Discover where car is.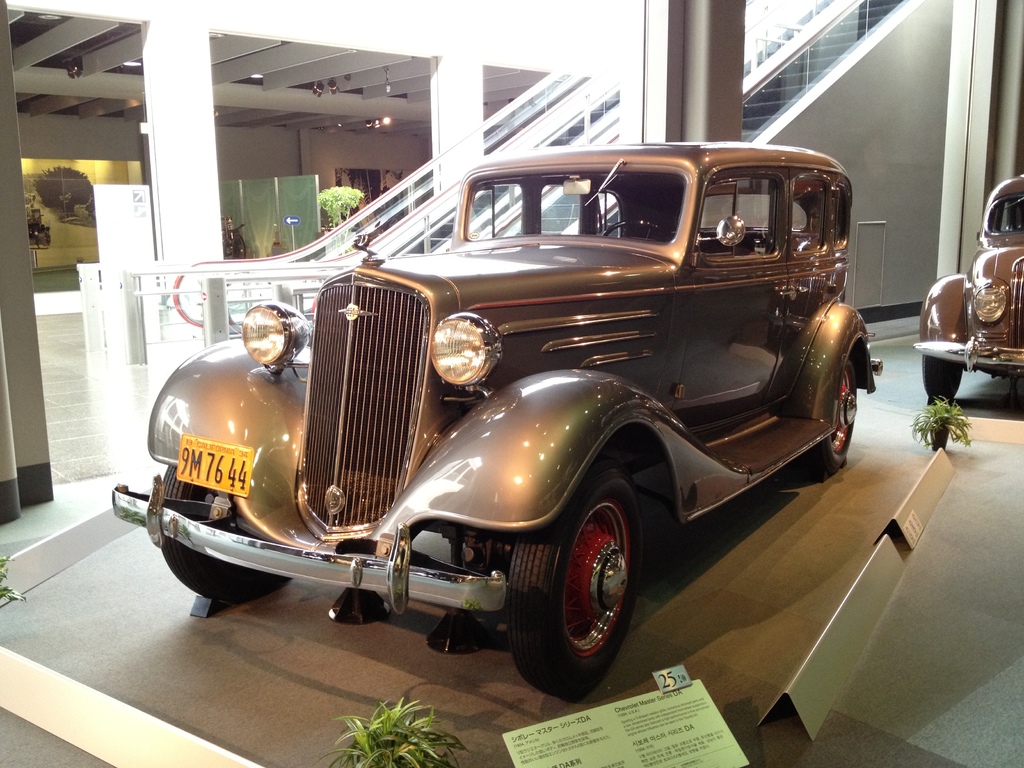
Discovered at 911:175:1023:404.
